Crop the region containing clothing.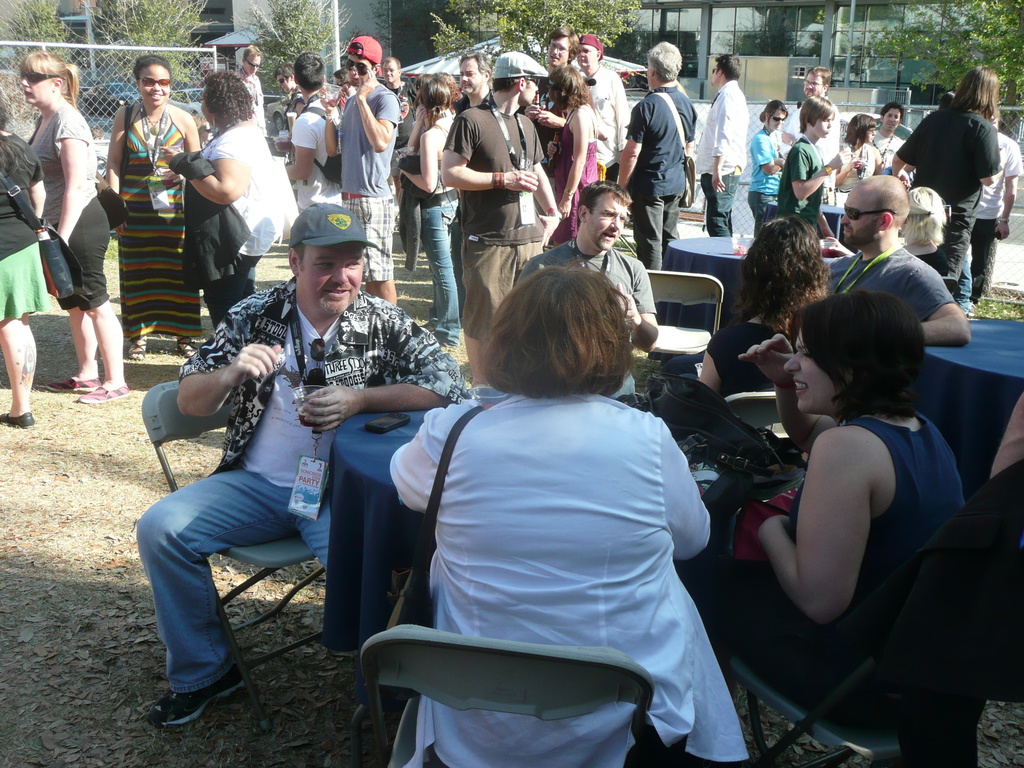
Crop region: (left=970, top=138, right=1021, bottom=309).
